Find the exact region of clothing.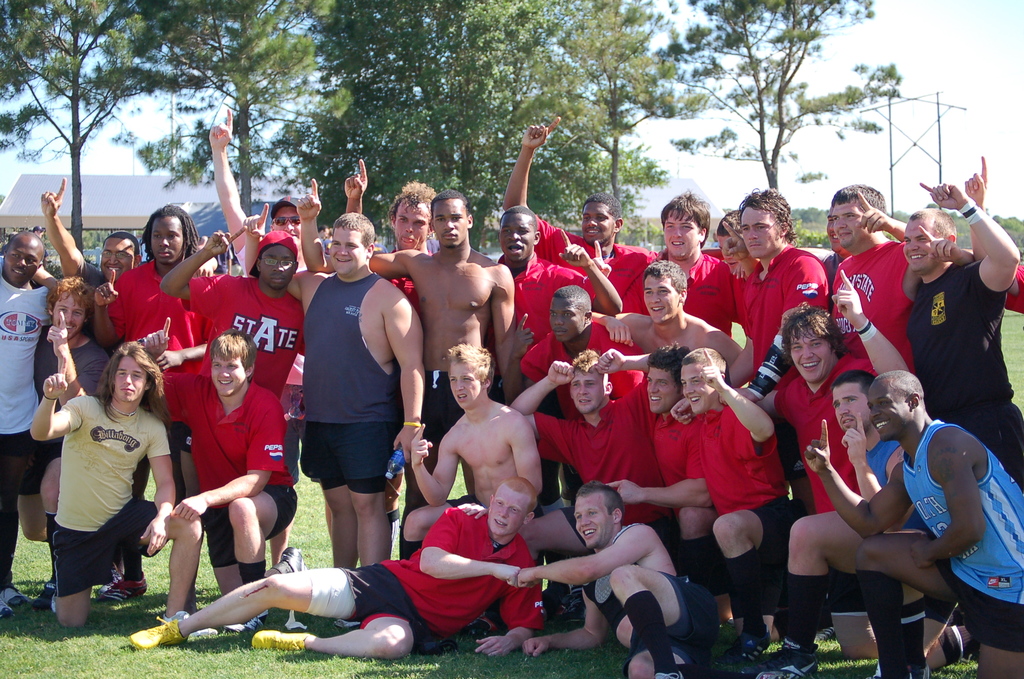
Exact region: x1=37, y1=372, x2=160, y2=610.
